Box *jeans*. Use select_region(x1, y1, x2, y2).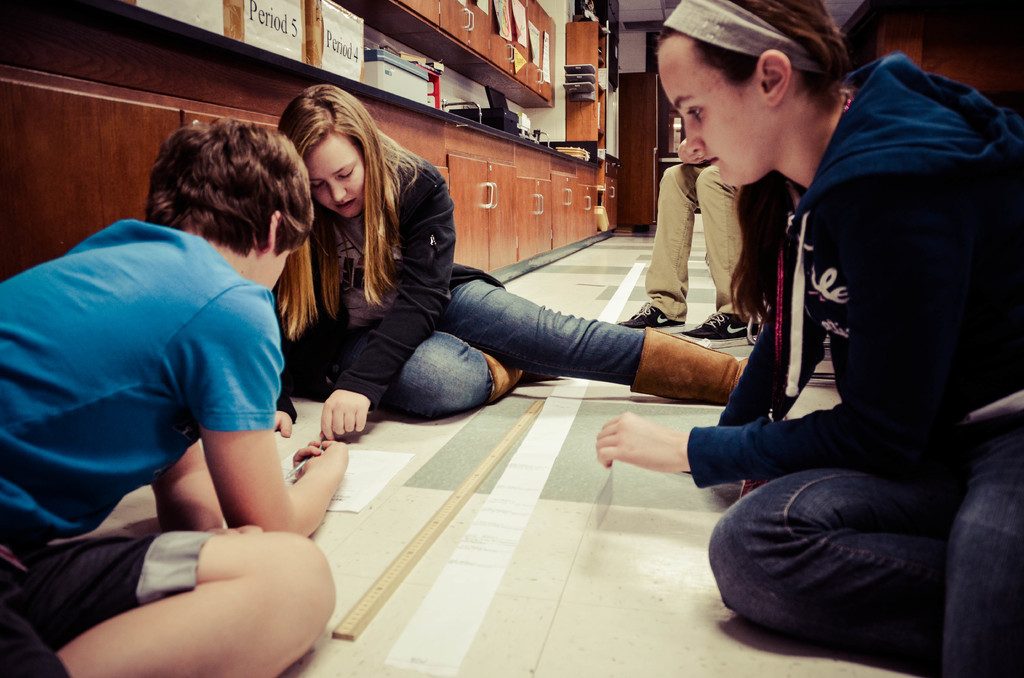
select_region(333, 277, 646, 419).
